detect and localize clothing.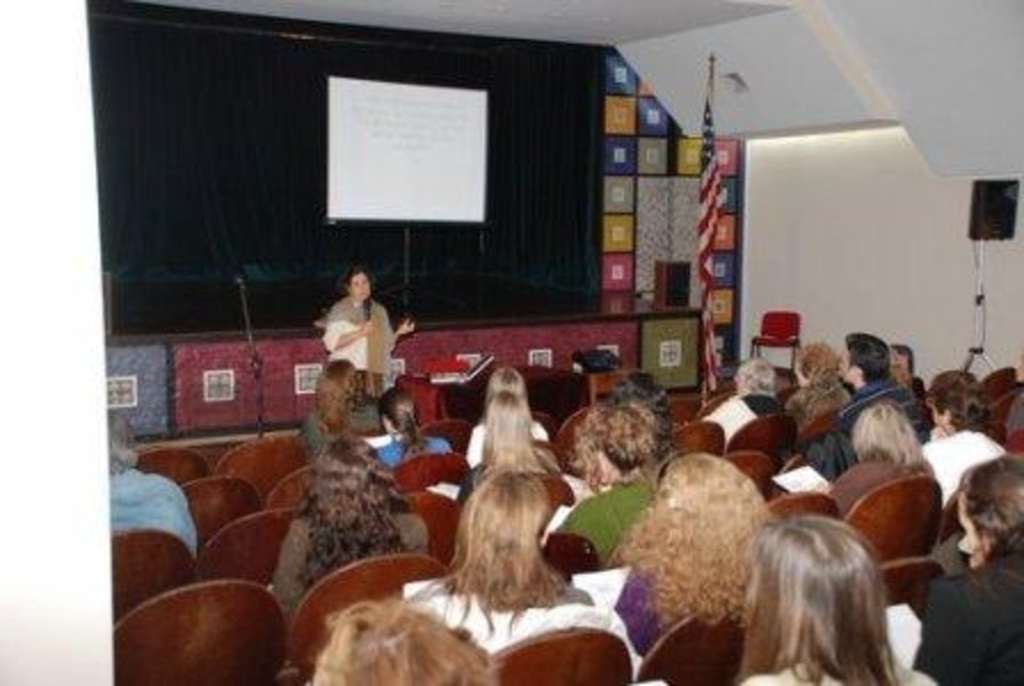
Localized at <region>894, 370, 930, 402</region>.
